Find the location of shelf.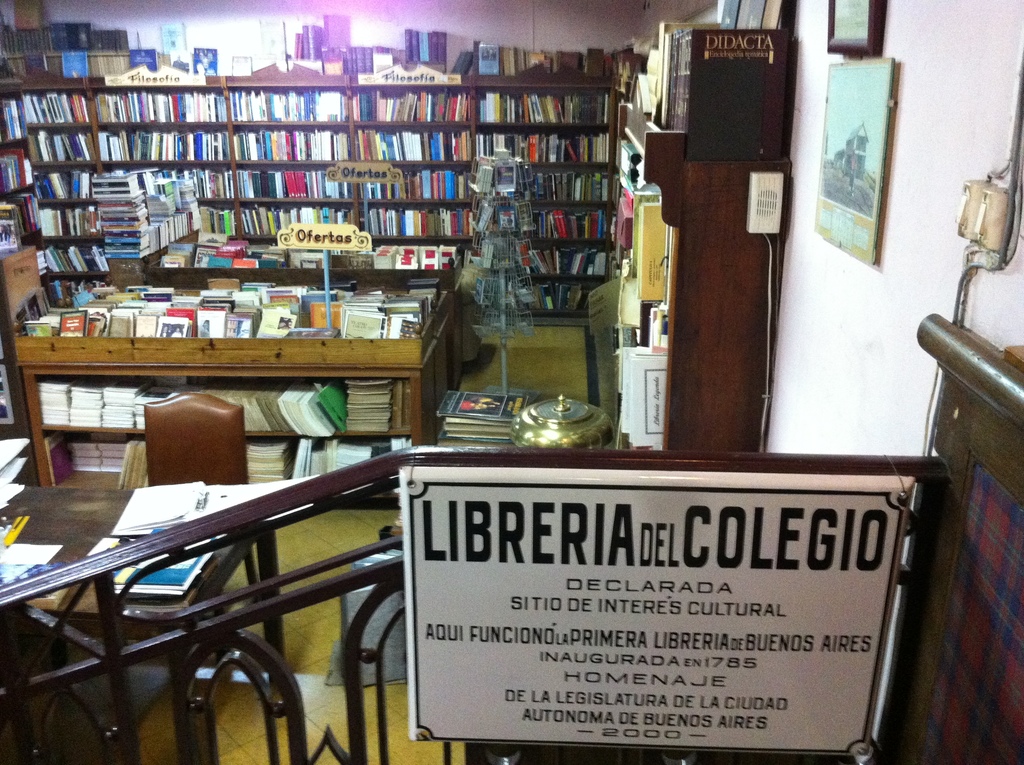
Location: 353, 161, 478, 202.
